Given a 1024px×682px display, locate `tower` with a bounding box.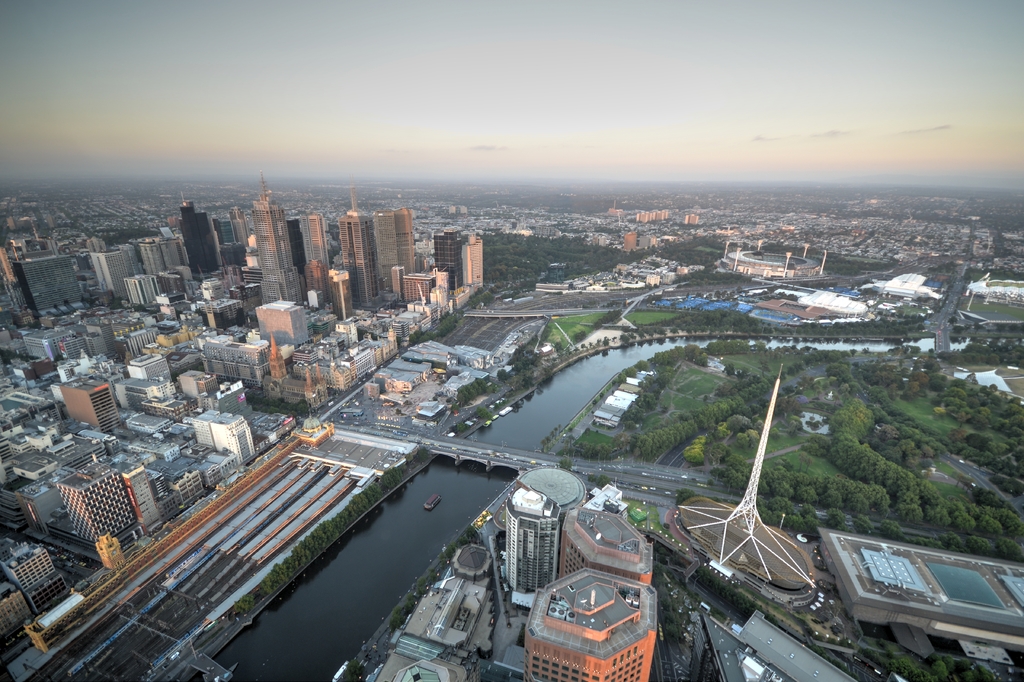
Located: left=461, top=236, right=483, bottom=289.
